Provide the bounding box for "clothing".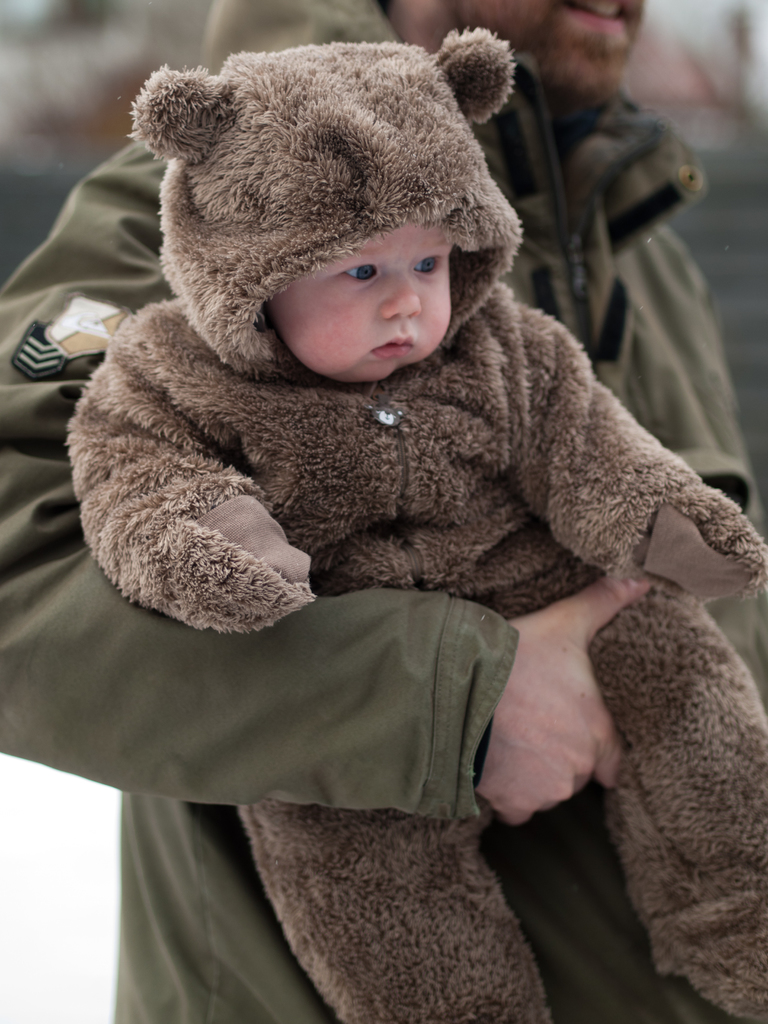
(0,0,767,1023).
